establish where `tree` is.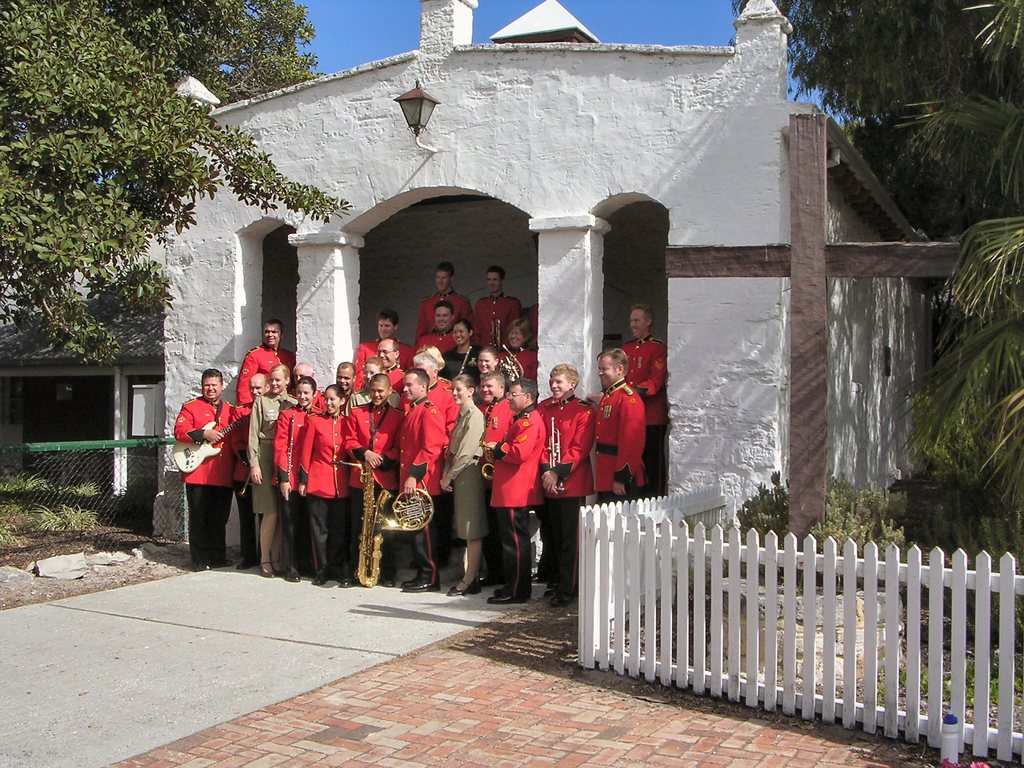
Established at <box>880,0,1023,566</box>.
